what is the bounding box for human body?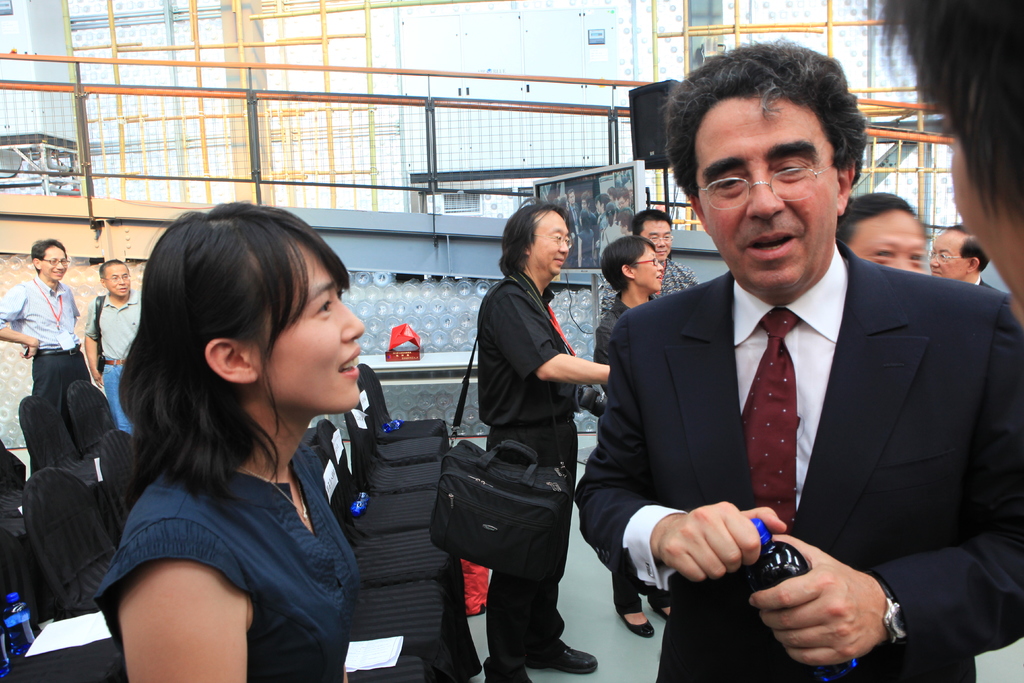
BBox(90, 261, 149, 471).
